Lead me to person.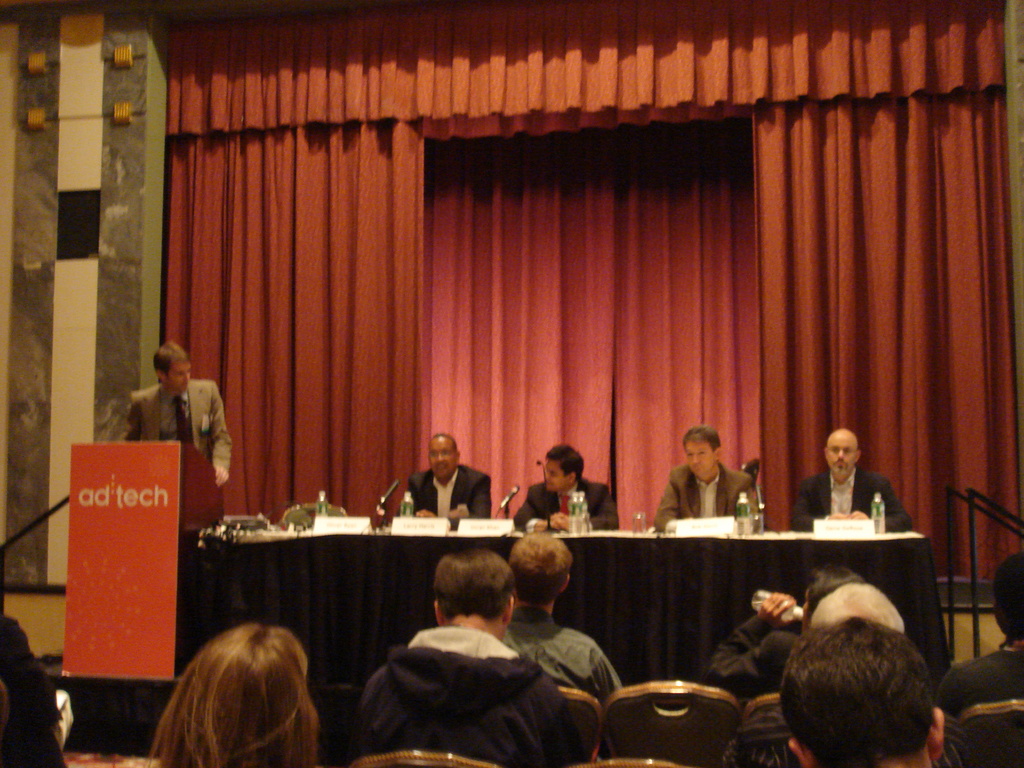
Lead to x1=499, y1=527, x2=621, y2=705.
